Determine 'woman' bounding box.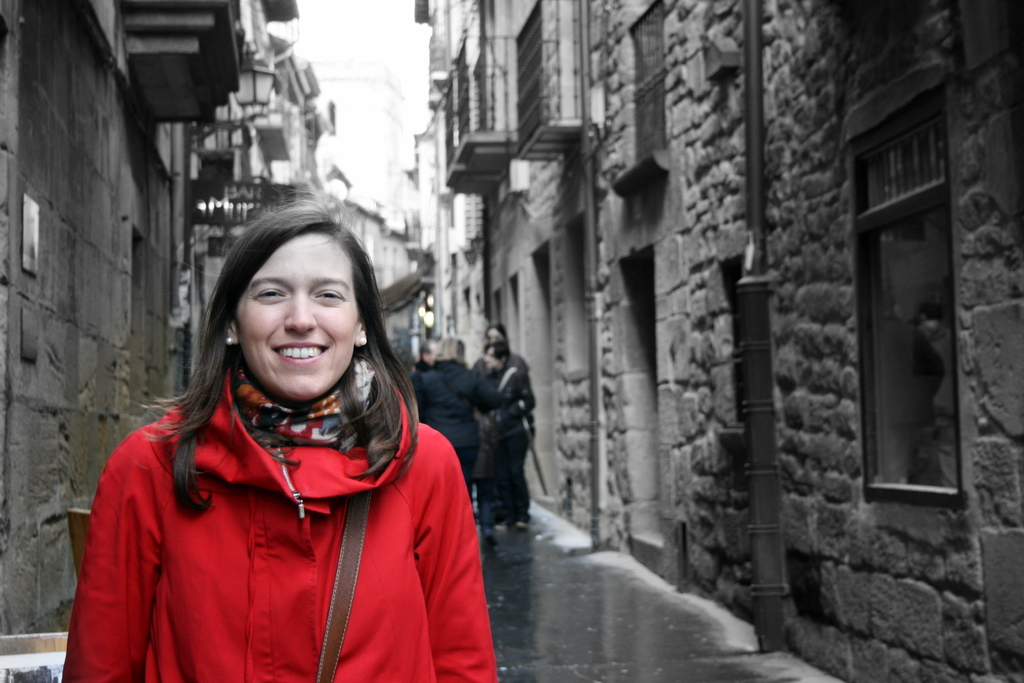
Determined: [left=406, top=336, right=505, bottom=502].
